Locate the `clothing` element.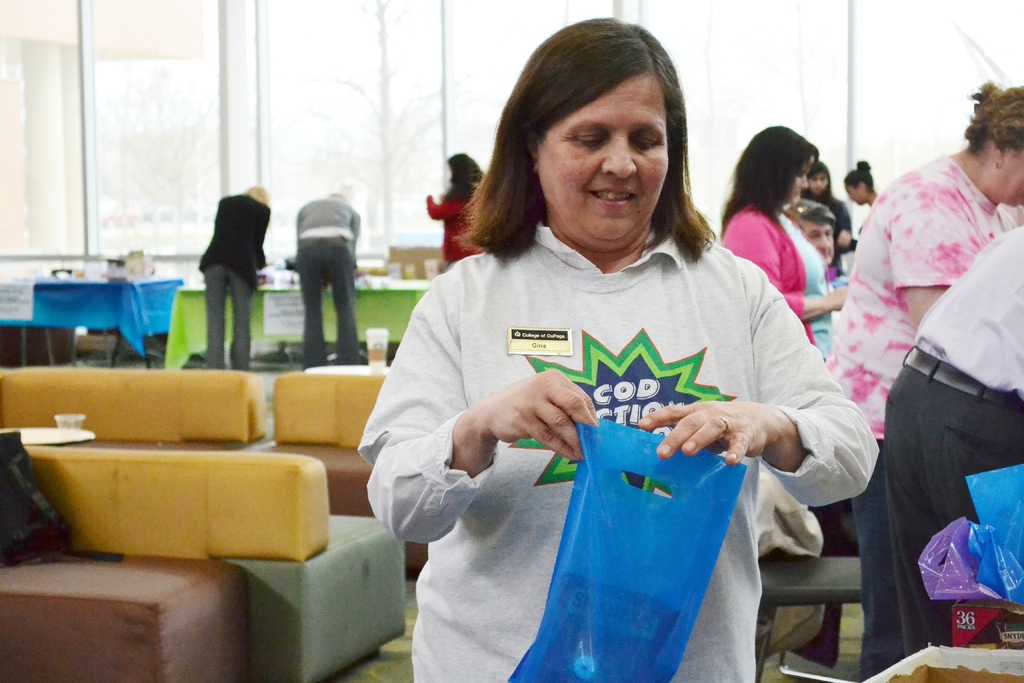
Element bbox: box=[358, 218, 876, 682].
